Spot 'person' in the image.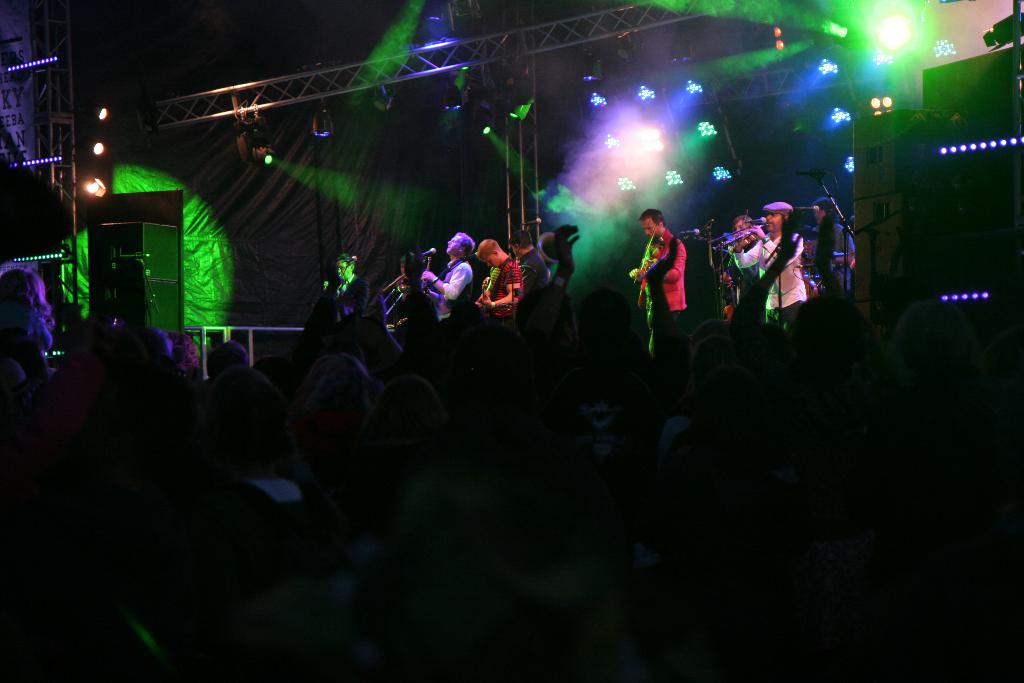
'person' found at left=515, top=226, right=545, bottom=296.
